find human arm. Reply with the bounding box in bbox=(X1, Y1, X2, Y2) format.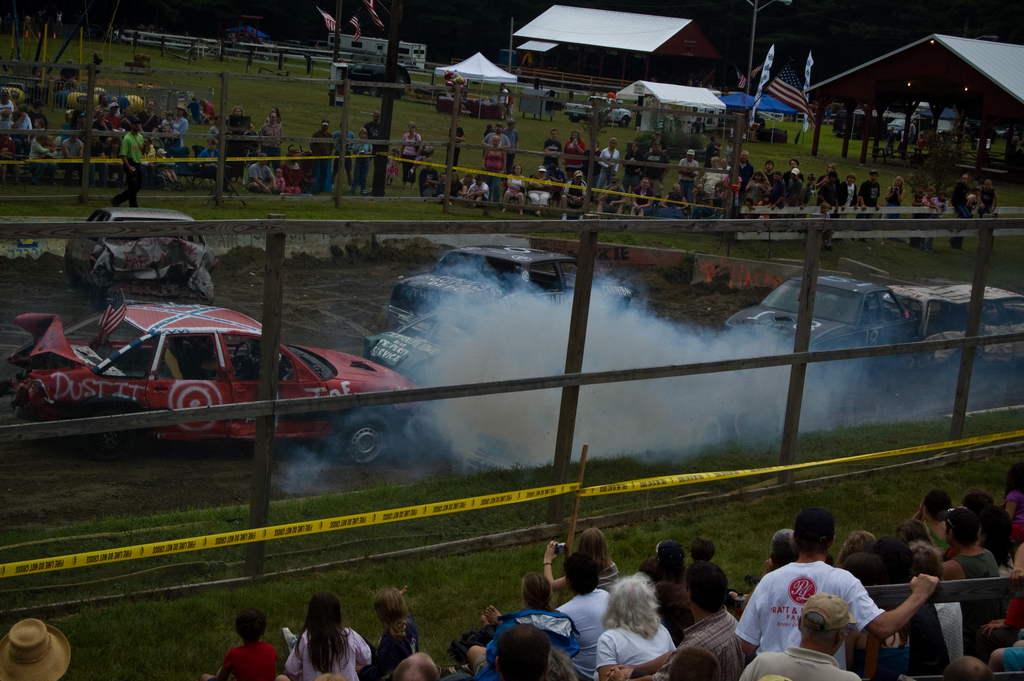
bbox=(715, 186, 725, 201).
